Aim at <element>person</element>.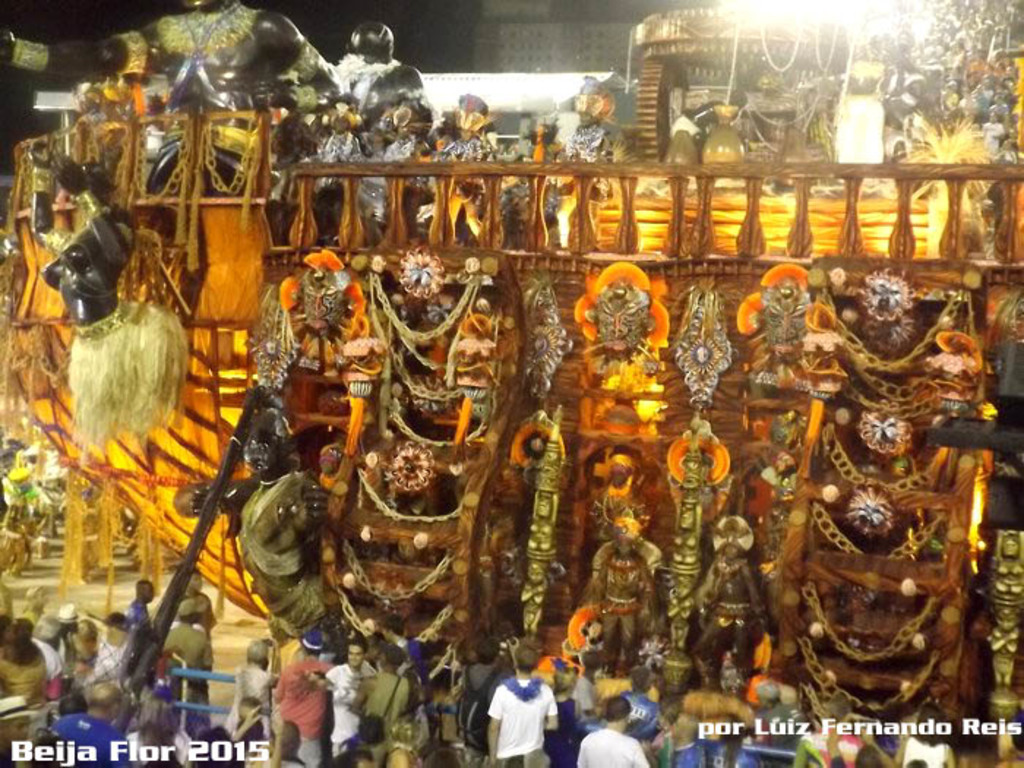
Aimed at l=165, t=597, r=212, b=715.
